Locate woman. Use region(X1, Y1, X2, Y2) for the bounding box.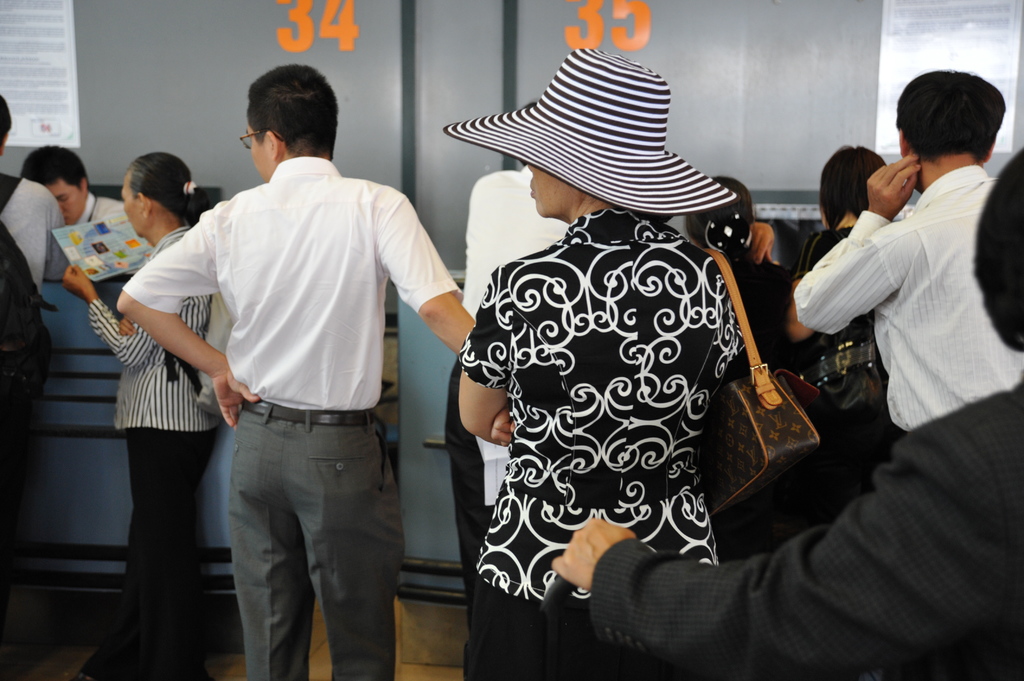
region(60, 152, 220, 680).
